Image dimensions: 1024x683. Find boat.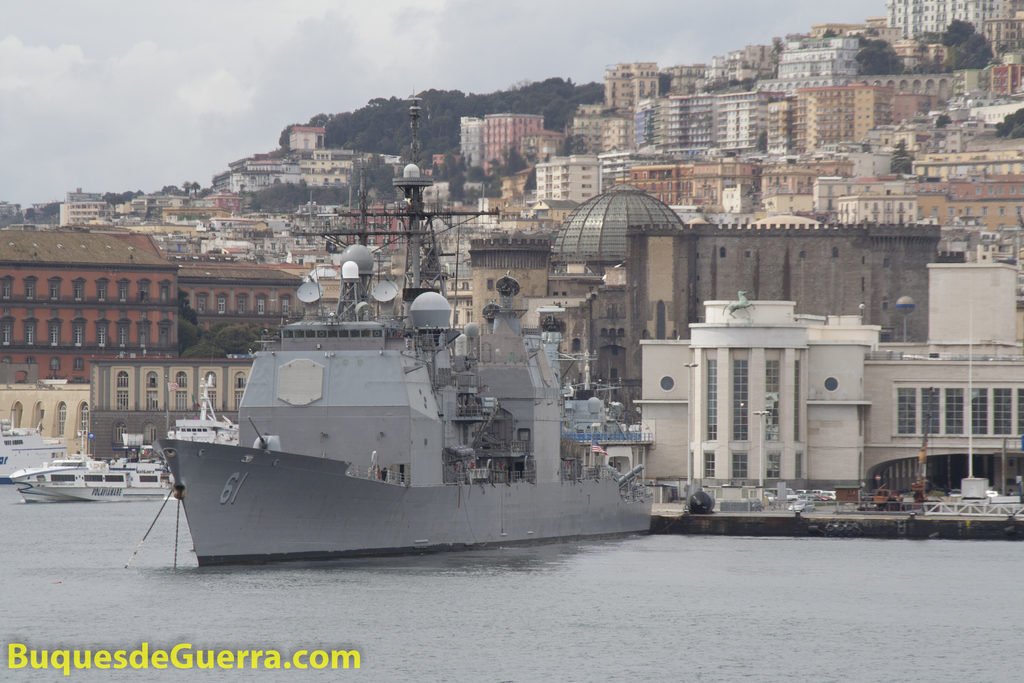
(148,86,652,568).
